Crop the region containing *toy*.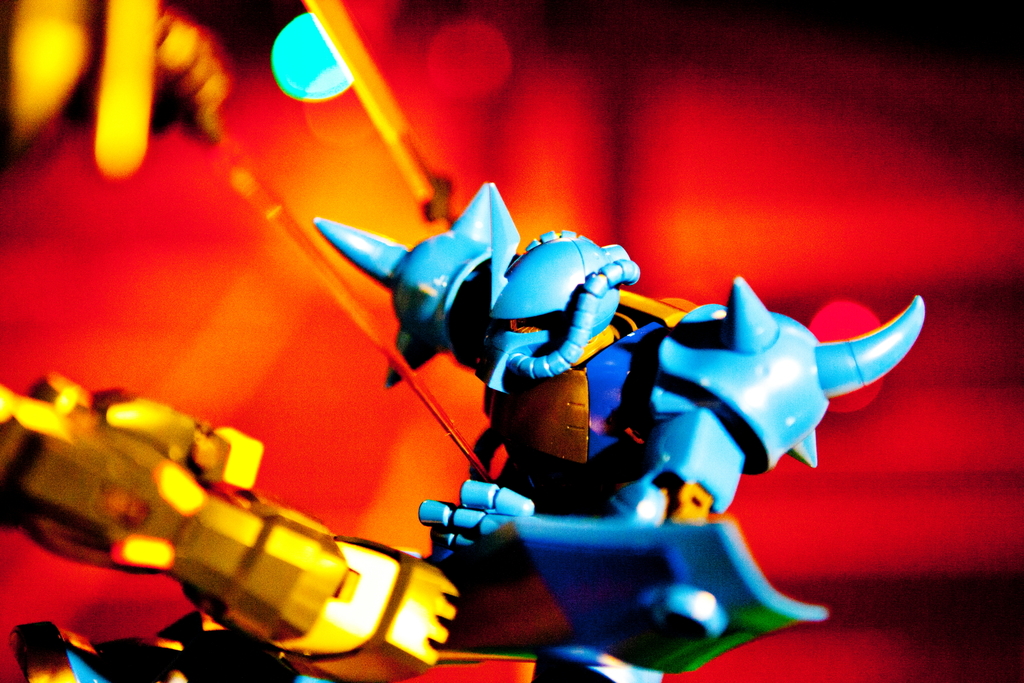
Crop region: bbox=(164, 184, 899, 620).
